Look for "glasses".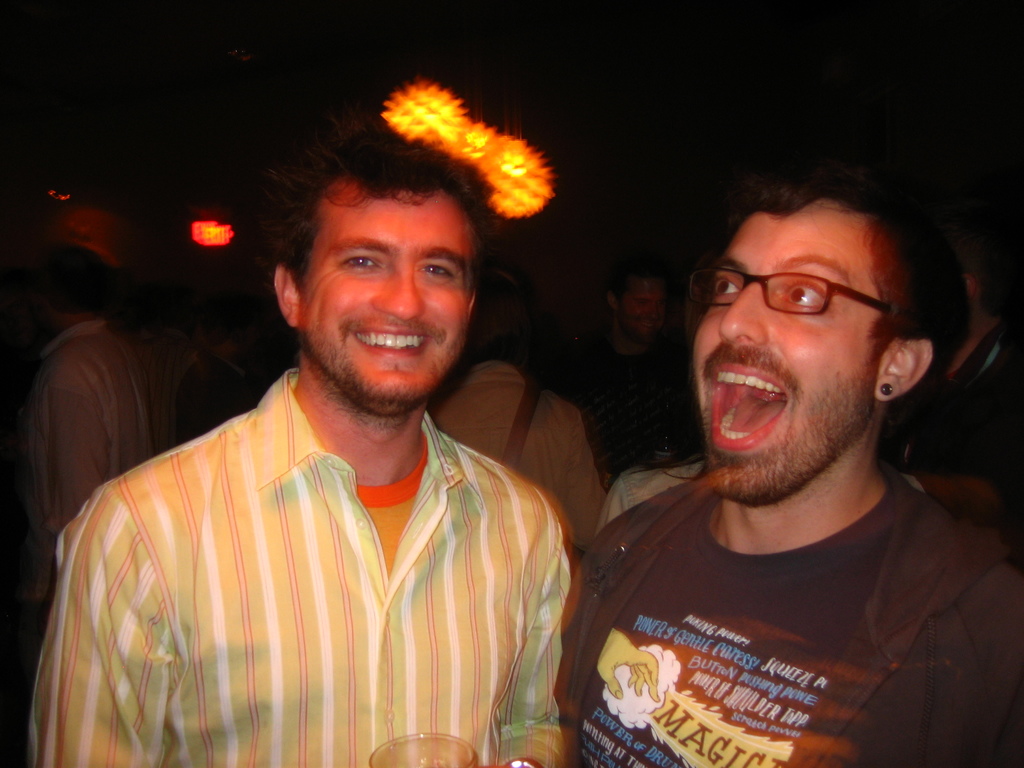
Found: locate(687, 252, 931, 333).
